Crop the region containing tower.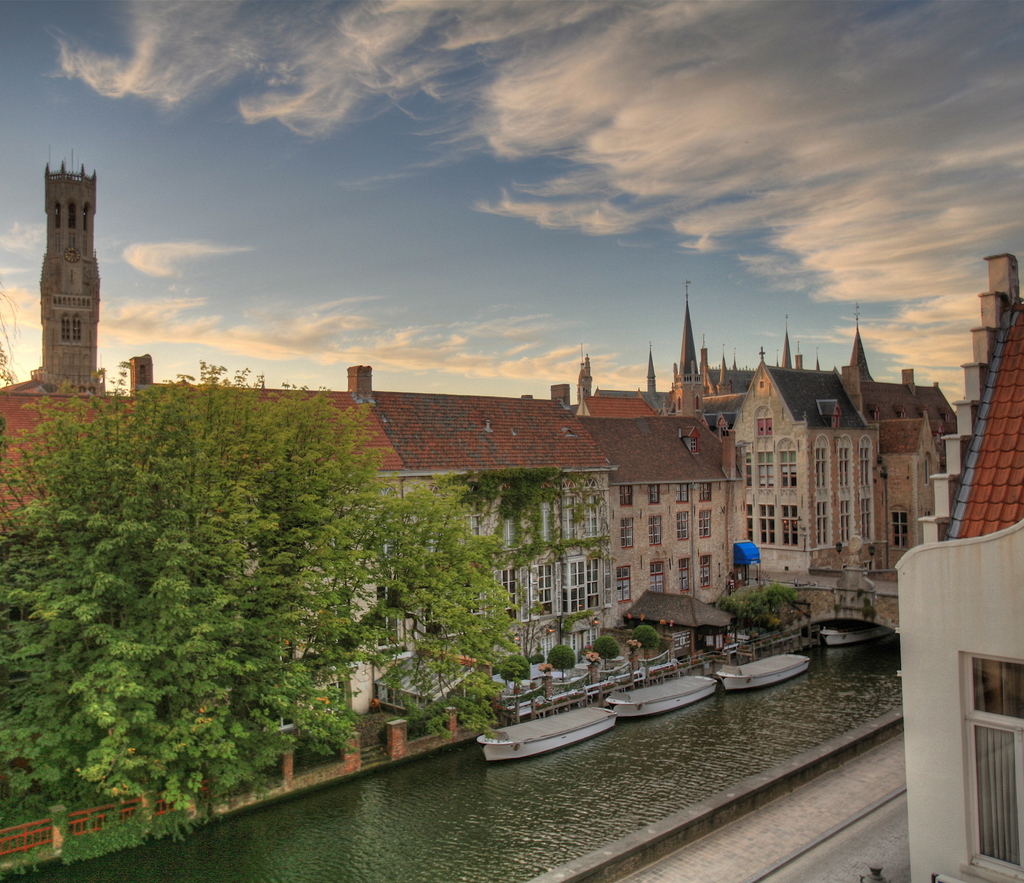
Crop region: x1=908 y1=249 x2=1021 y2=537.
